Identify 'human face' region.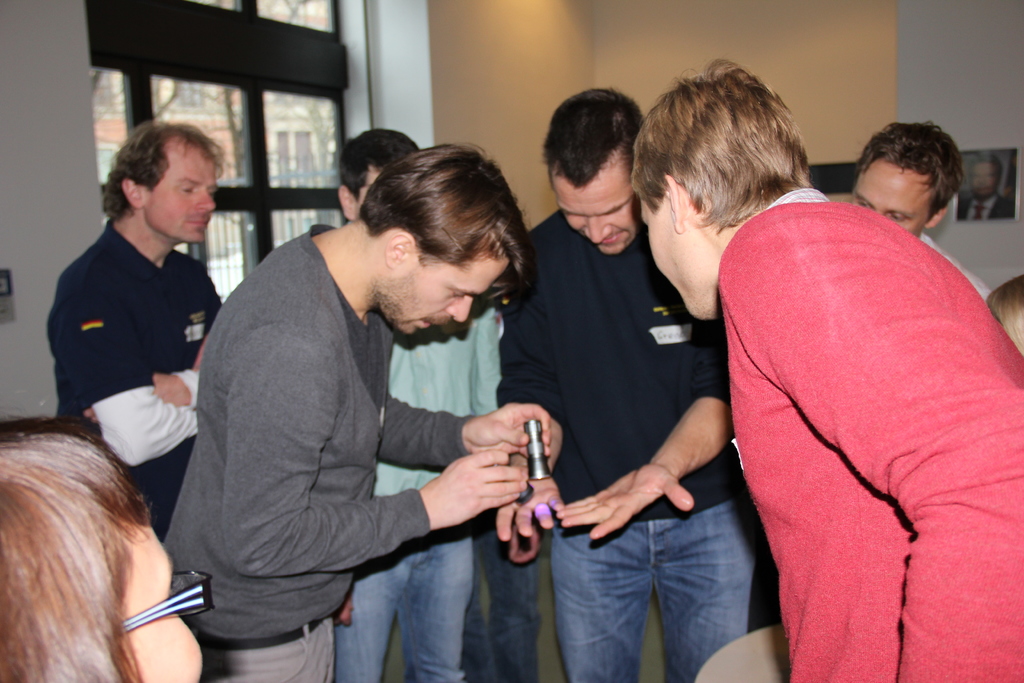
Region: locate(122, 530, 207, 682).
